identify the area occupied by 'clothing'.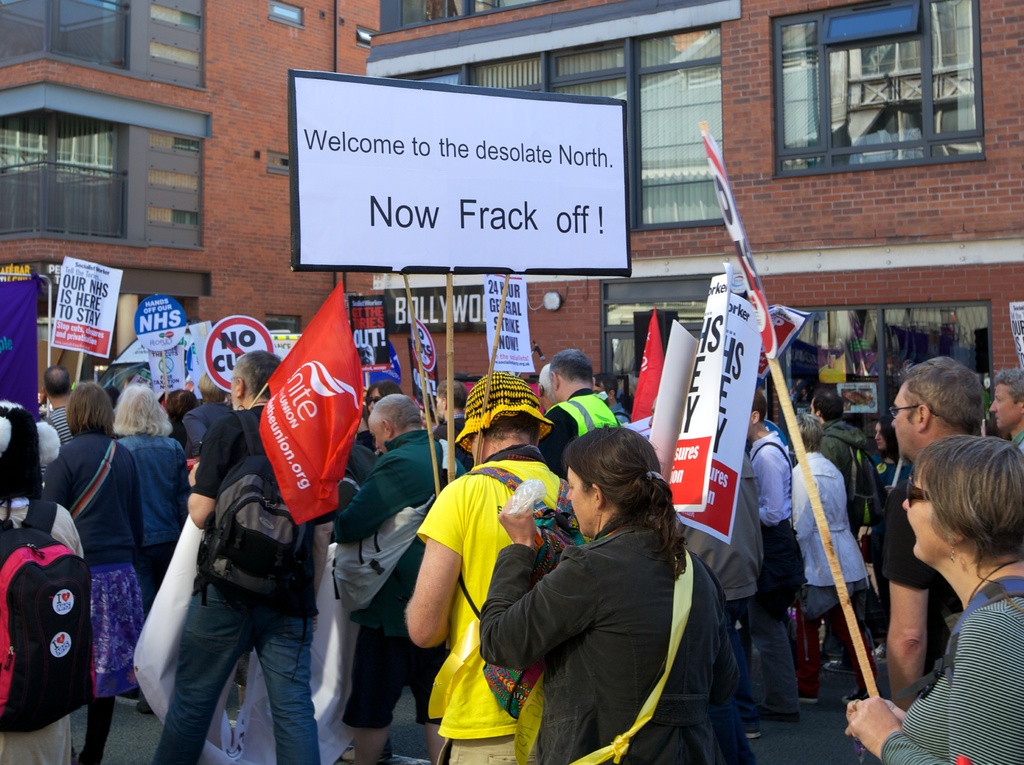
Area: crop(506, 464, 730, 753).
